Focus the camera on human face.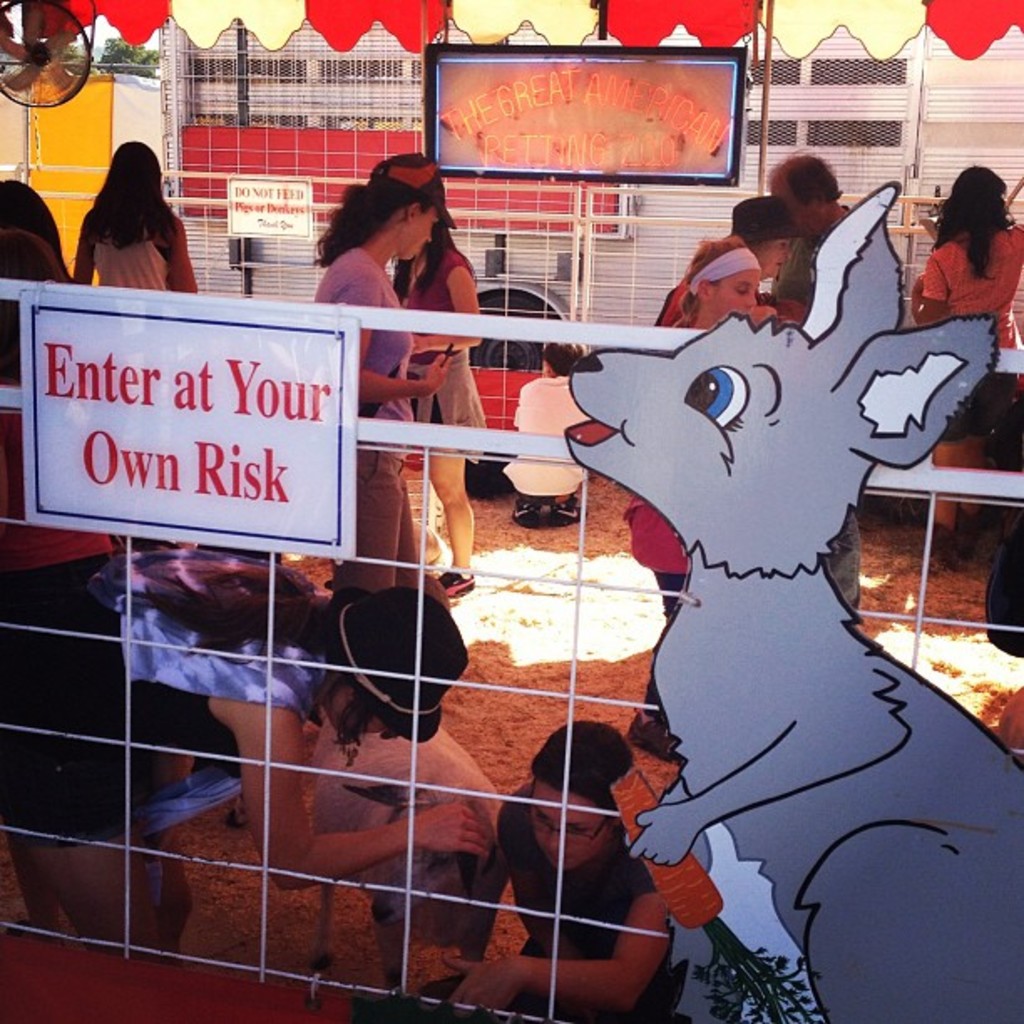
Focus region: [left=395, top=197, right=428, bottom=261].
